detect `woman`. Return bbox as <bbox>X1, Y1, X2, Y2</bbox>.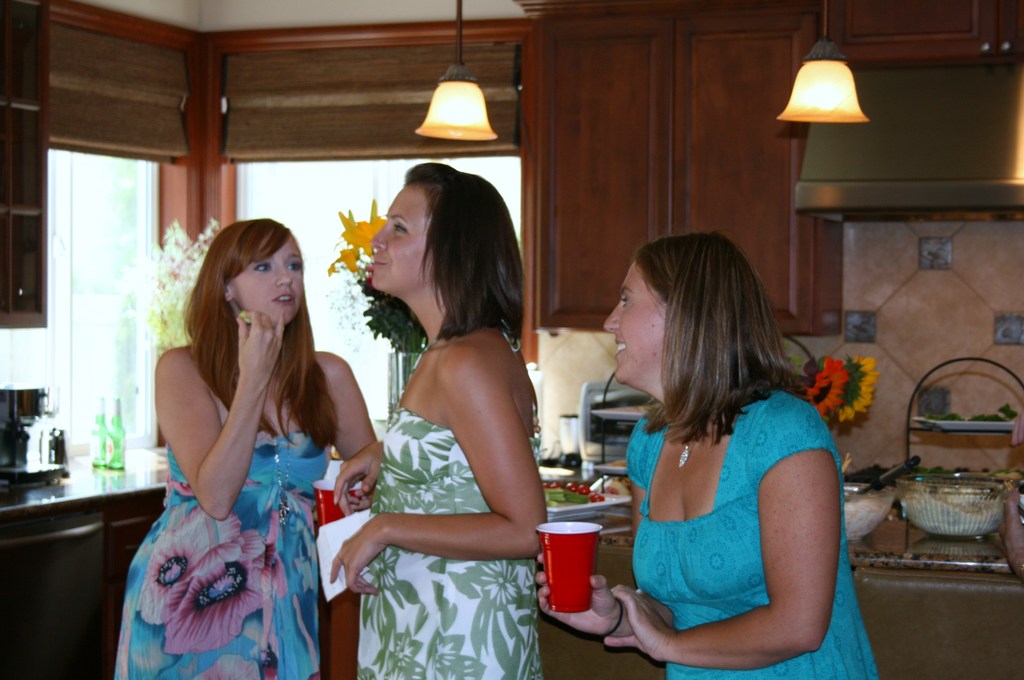
<bbox>532, 232, 877, 679</bbox>.
